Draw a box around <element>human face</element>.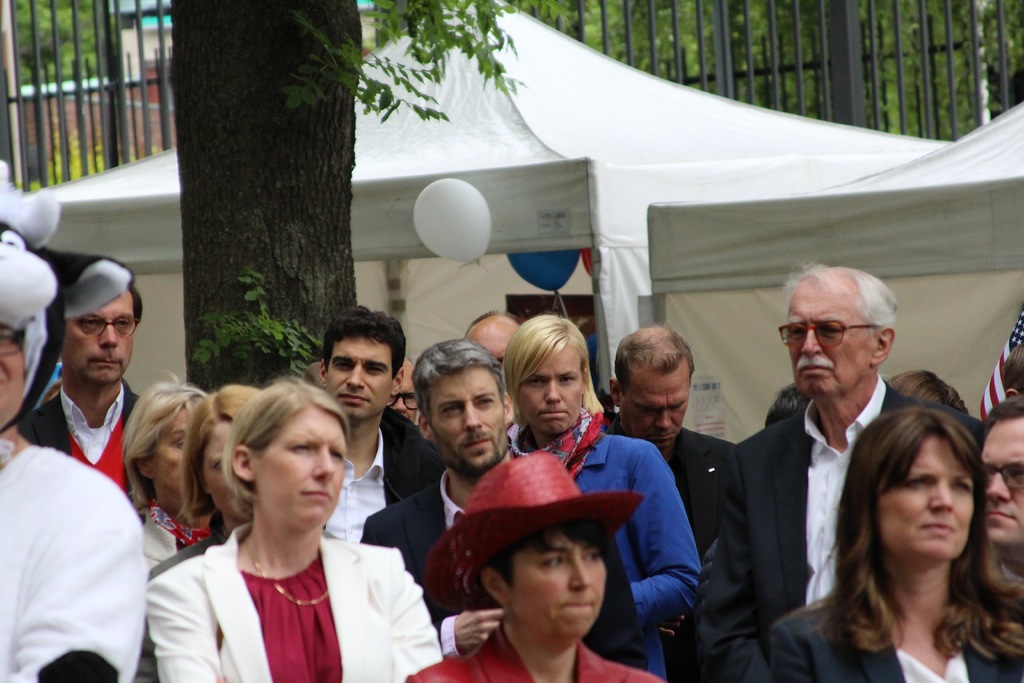
468,333,514,366.
